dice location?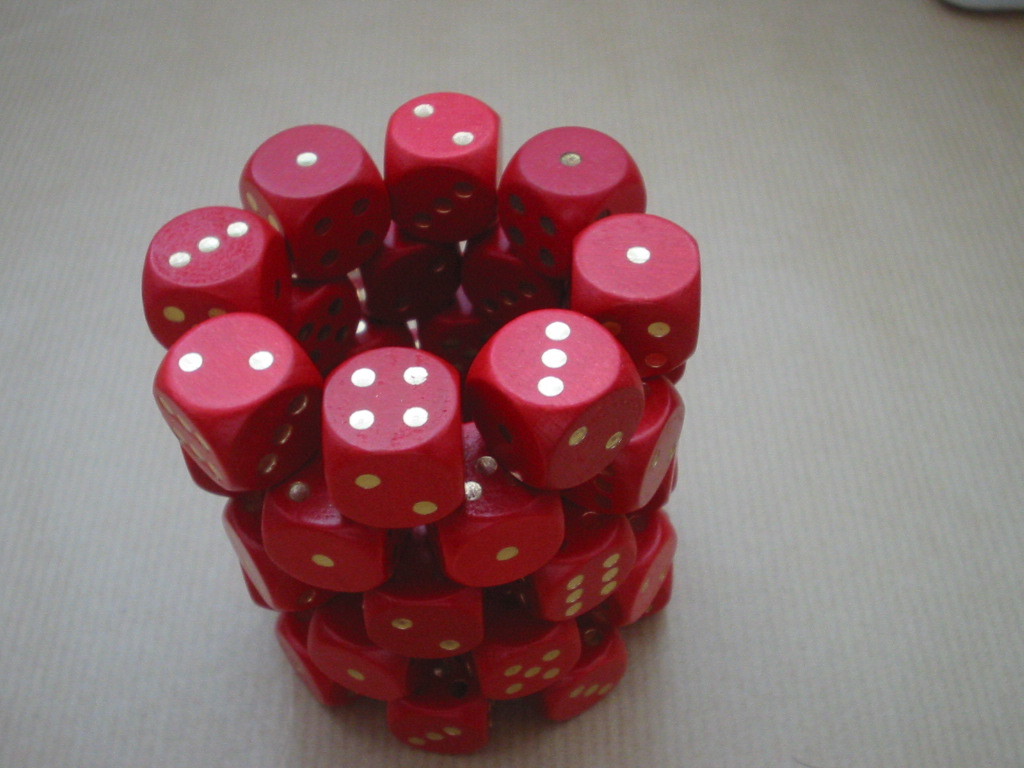
(316, 348, 463, 532)
